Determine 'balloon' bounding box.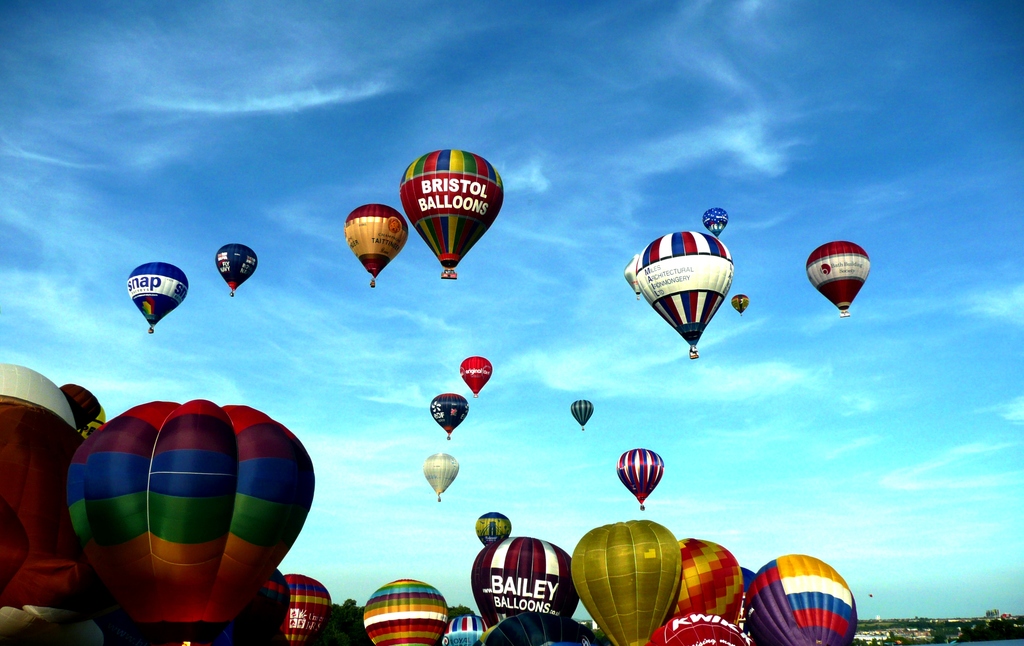
Determined: bbox=[365, 577, 448, 645].
